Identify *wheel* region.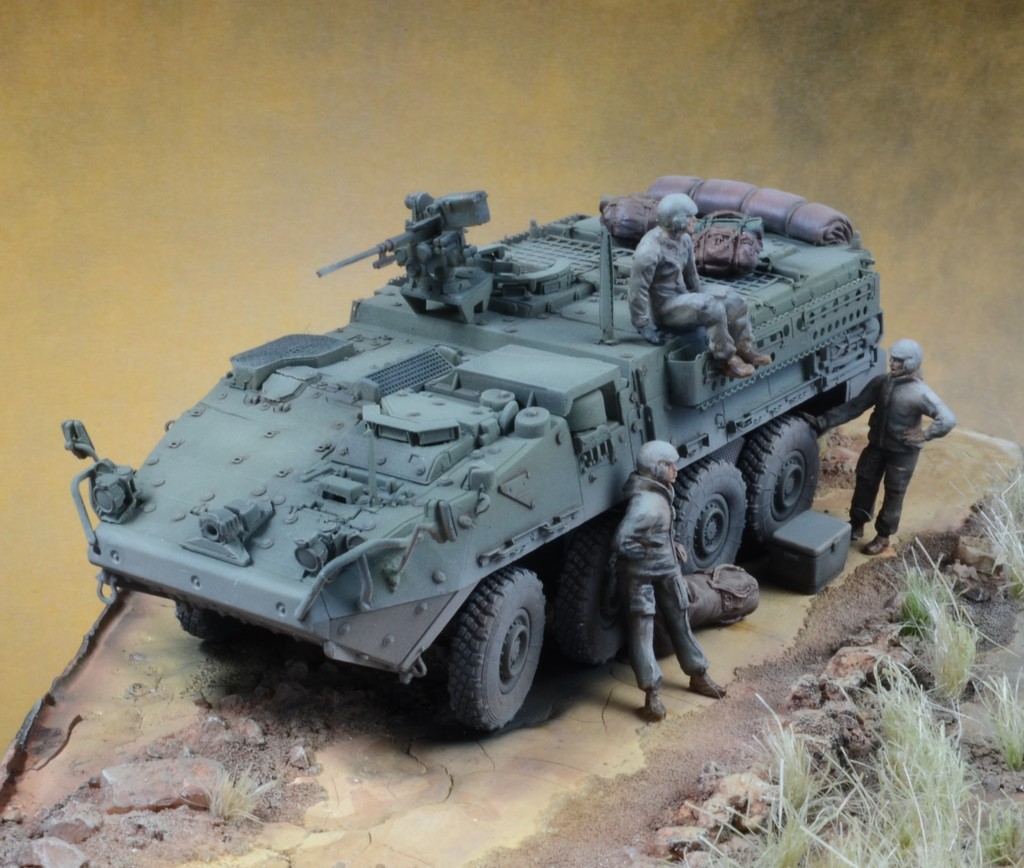
Region: {"left": 559, "top": 518, "right": 630, "bottom": 663}.
